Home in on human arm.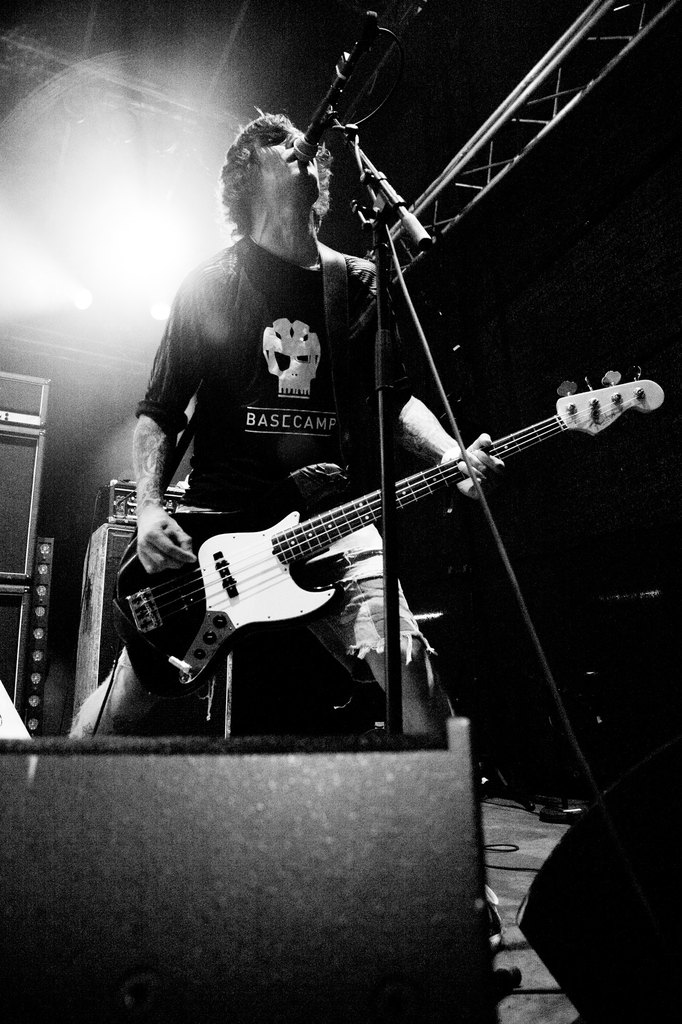
Homed in at select_region(144, 285, 193, 567).
